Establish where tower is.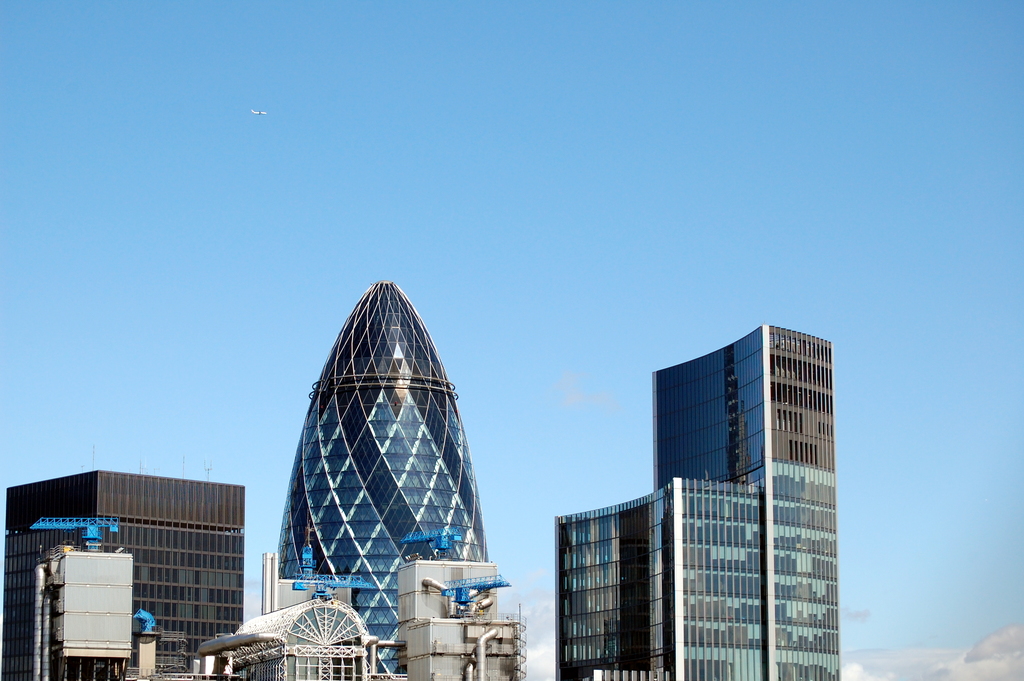
Established at {"x1": 274, "y1": 246, "x2": 536, "y2": 675}.
